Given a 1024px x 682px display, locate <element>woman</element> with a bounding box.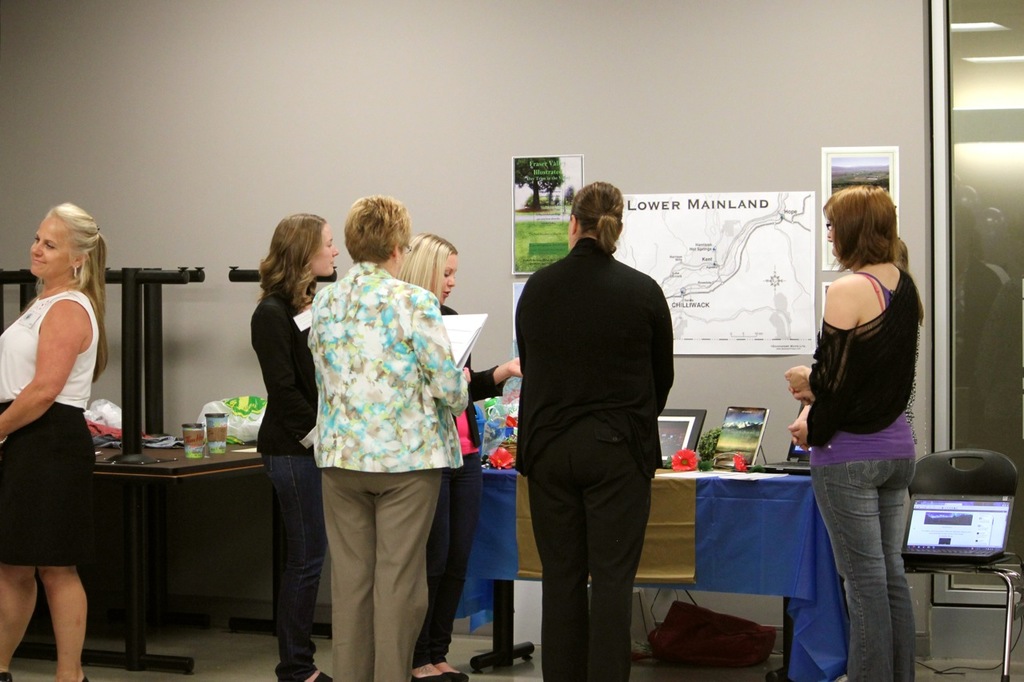
Located: (x1=0, y1=201, x2=113, y2=681).
